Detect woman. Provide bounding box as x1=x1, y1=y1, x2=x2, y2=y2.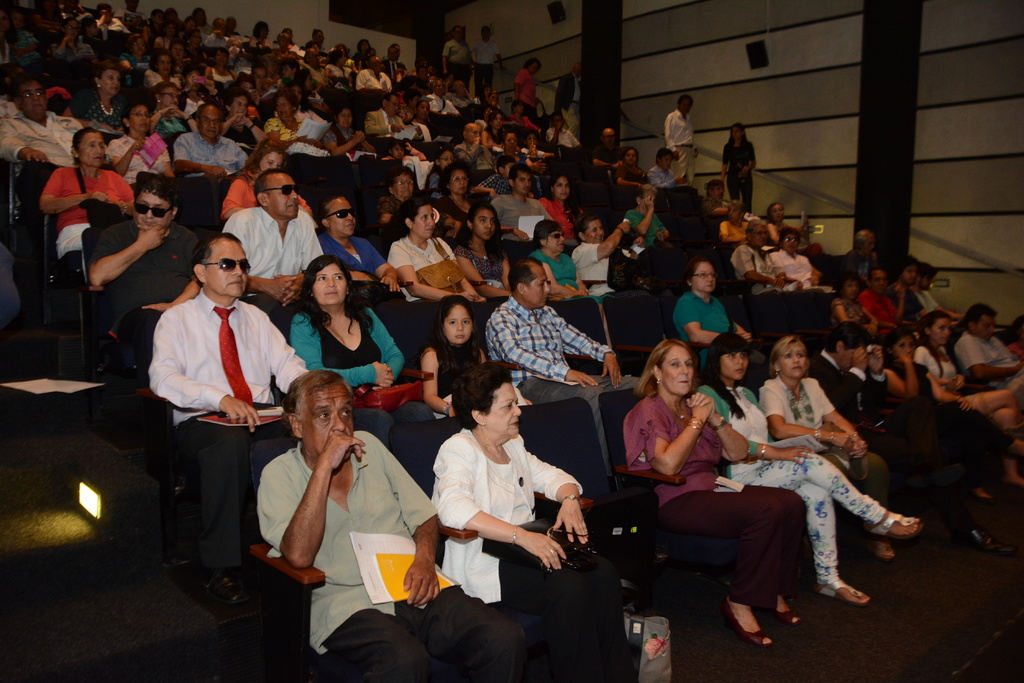
x1=759, y1=335, x2=899, y2=563.
